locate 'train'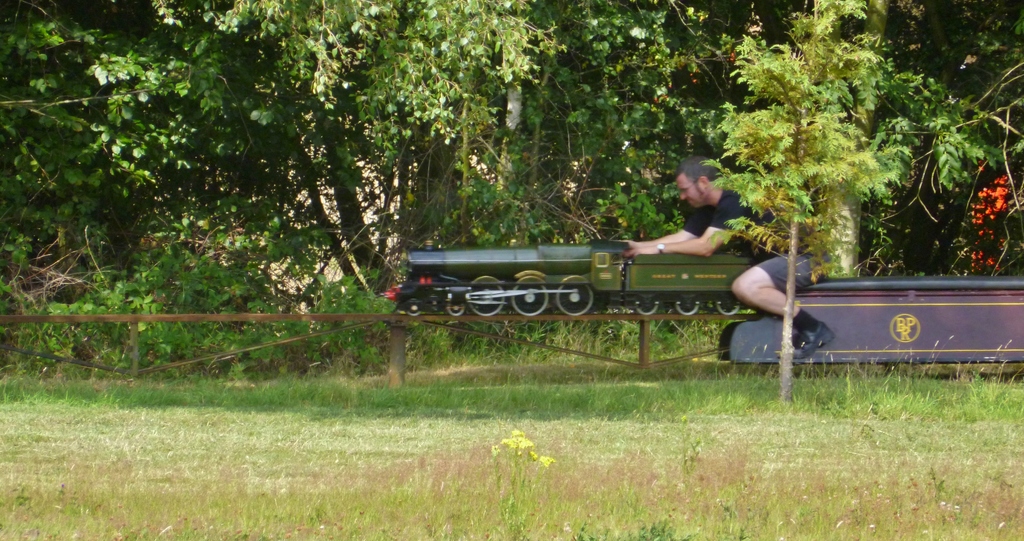
select_region(385, 239, 751, 315)
